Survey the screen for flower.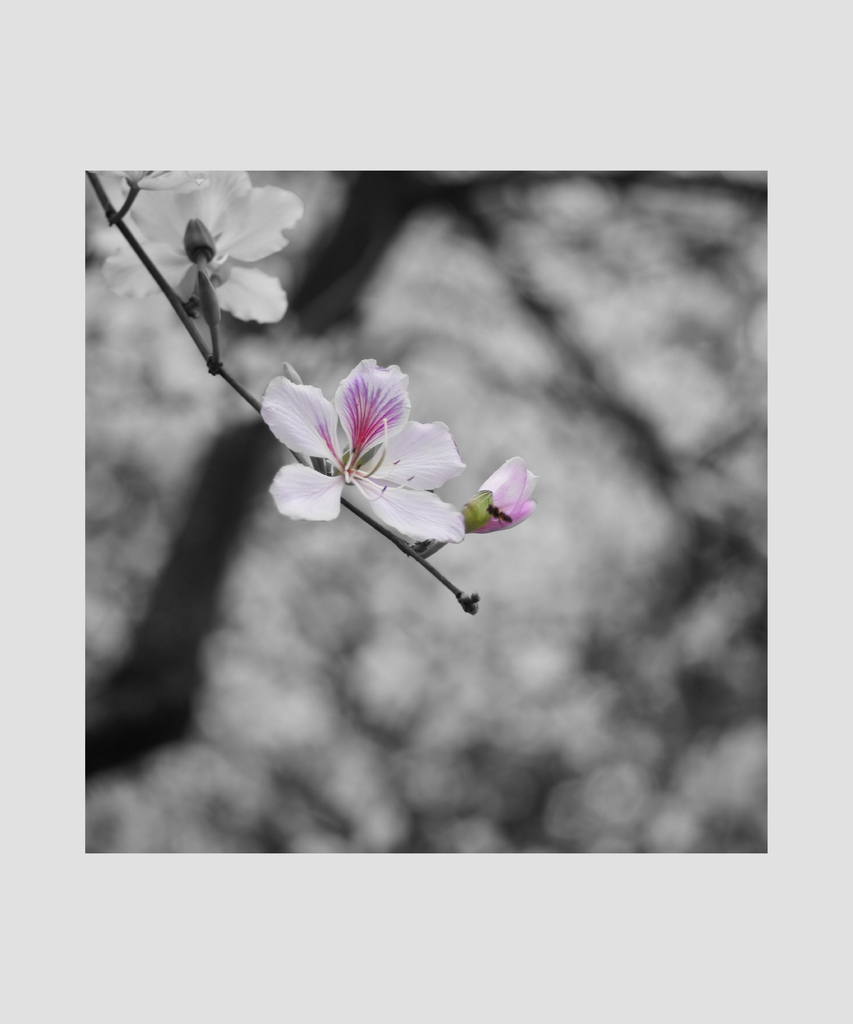
Survey found: detection(456, 452, 538, 534).
